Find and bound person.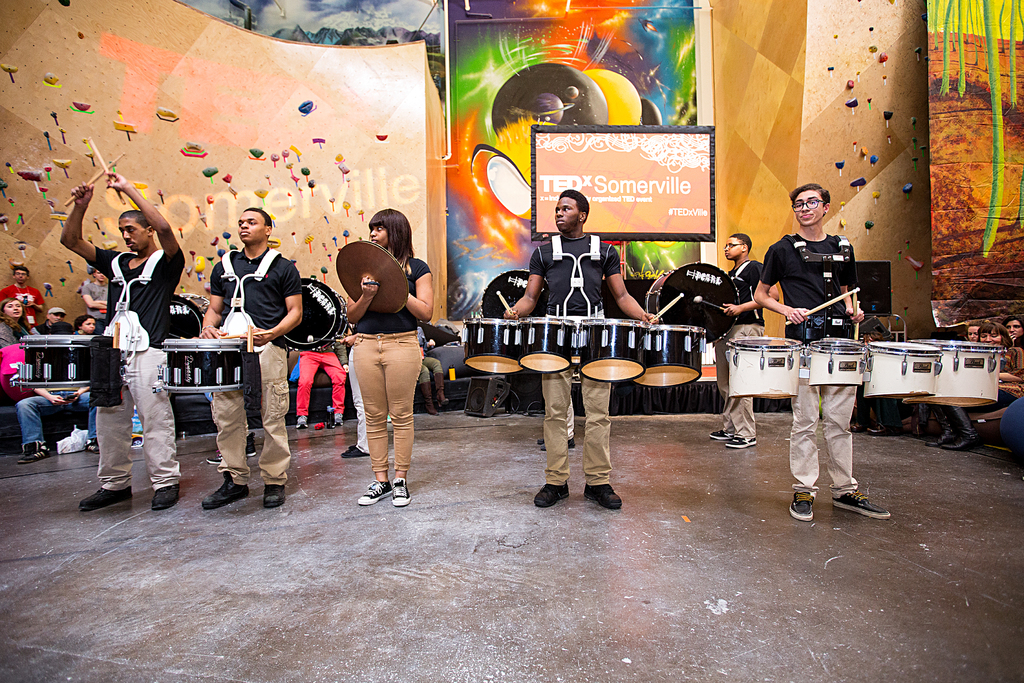
Bound: [750, 181, 893, 523].
